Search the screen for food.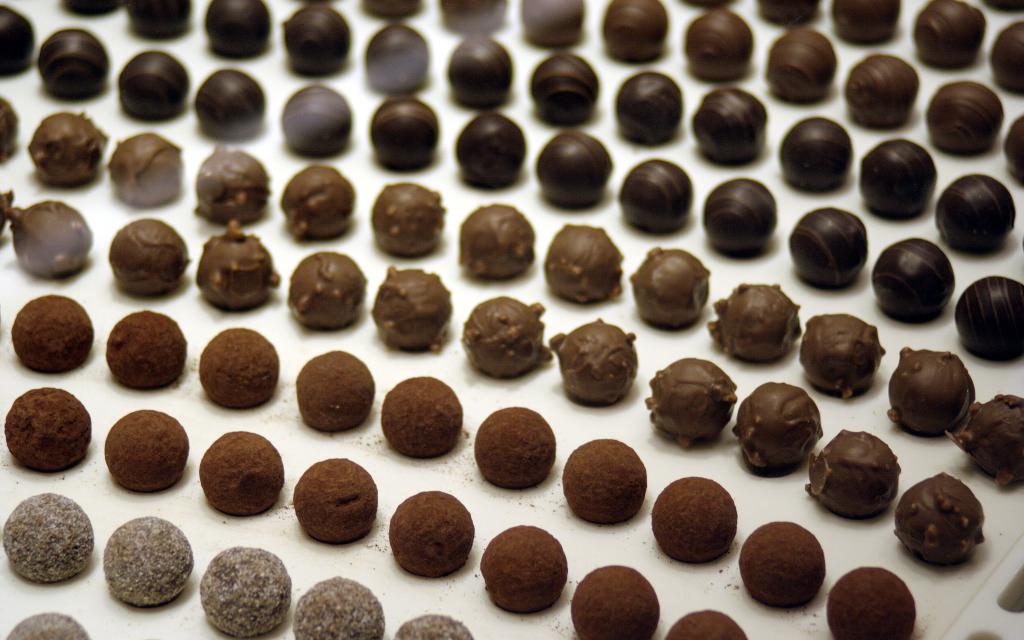
Found at l=946, t=394, r=1023, b=493.
